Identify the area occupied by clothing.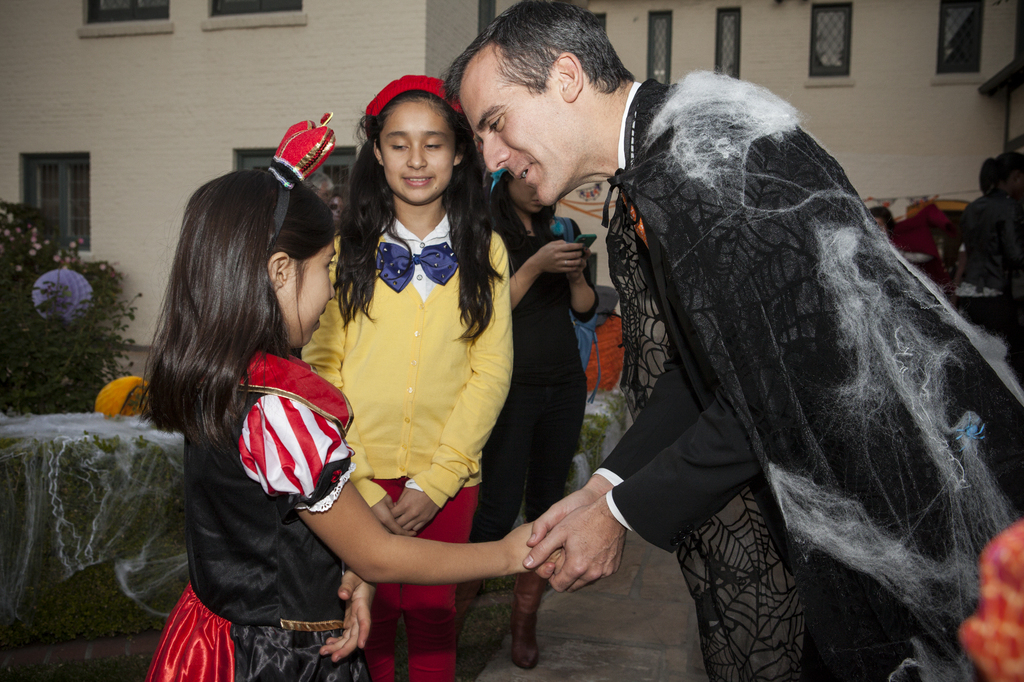
Area: Rect(568, 64, 992, 678).
